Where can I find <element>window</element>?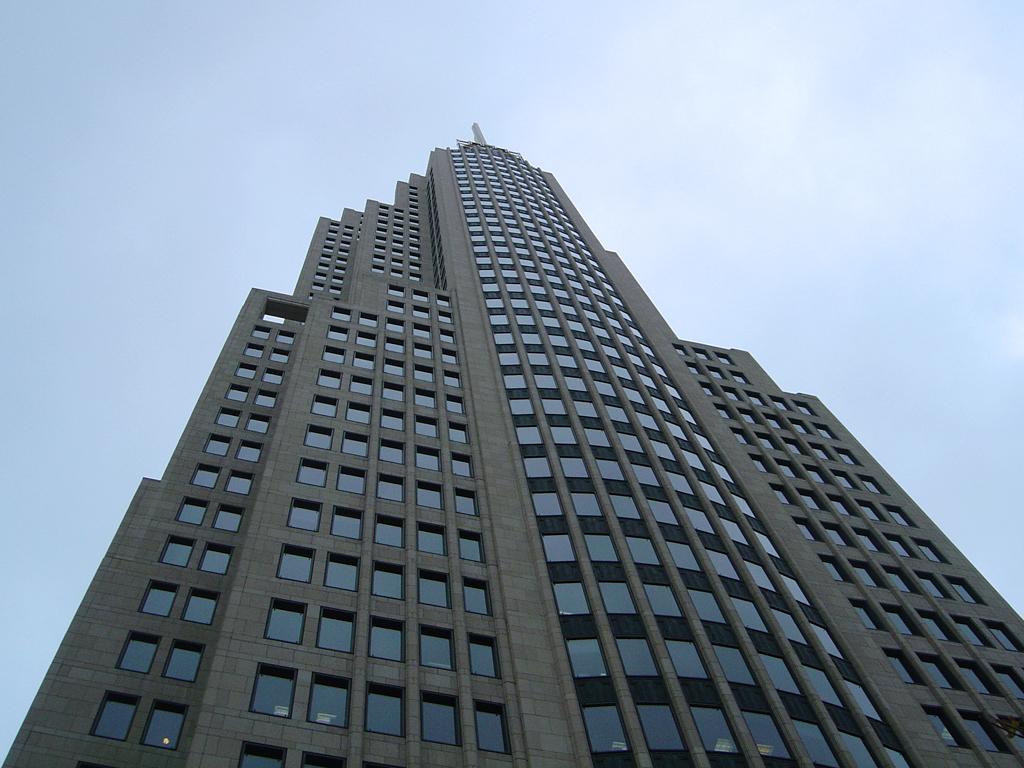
You can find it at [left=306, top=748, right=347, bottom=767].
